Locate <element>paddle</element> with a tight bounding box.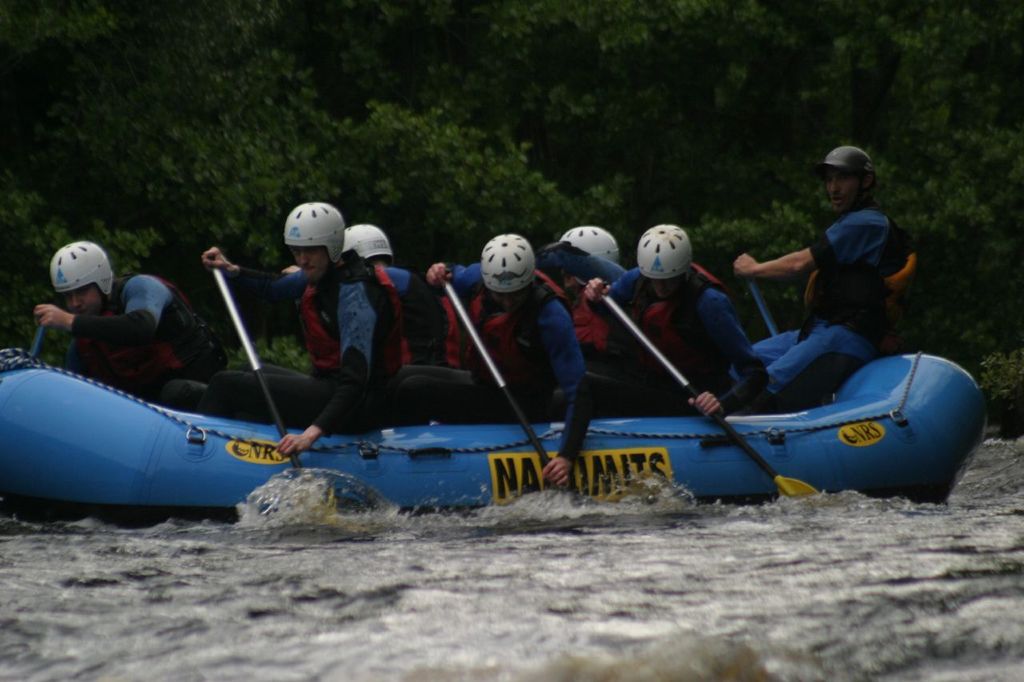
4:273:64:383.
